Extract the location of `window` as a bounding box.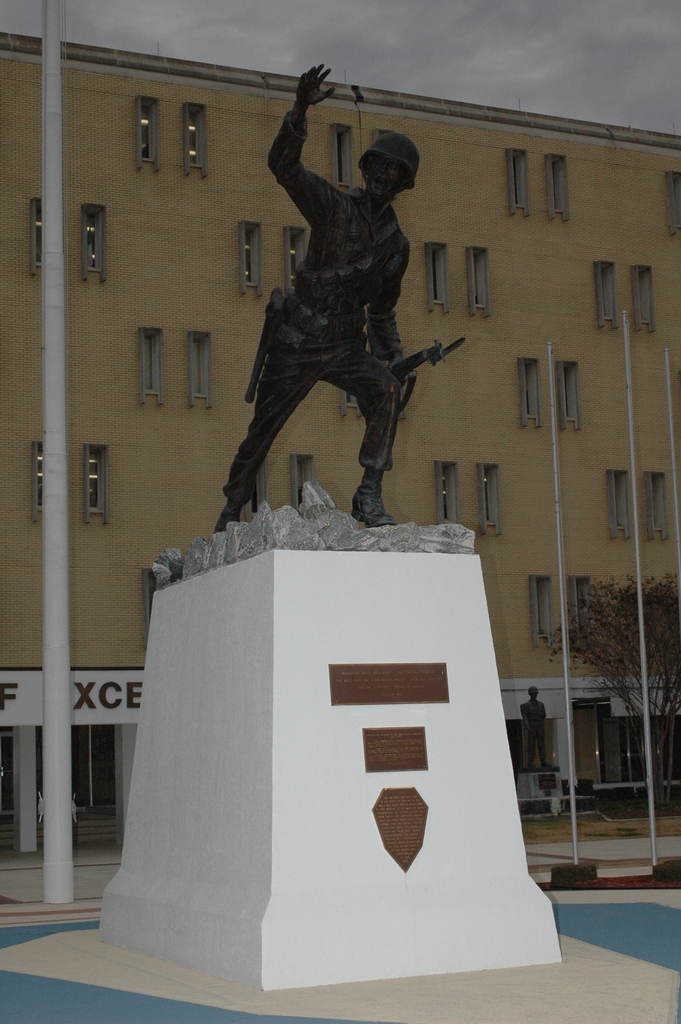
597, 456, 637, 548.
